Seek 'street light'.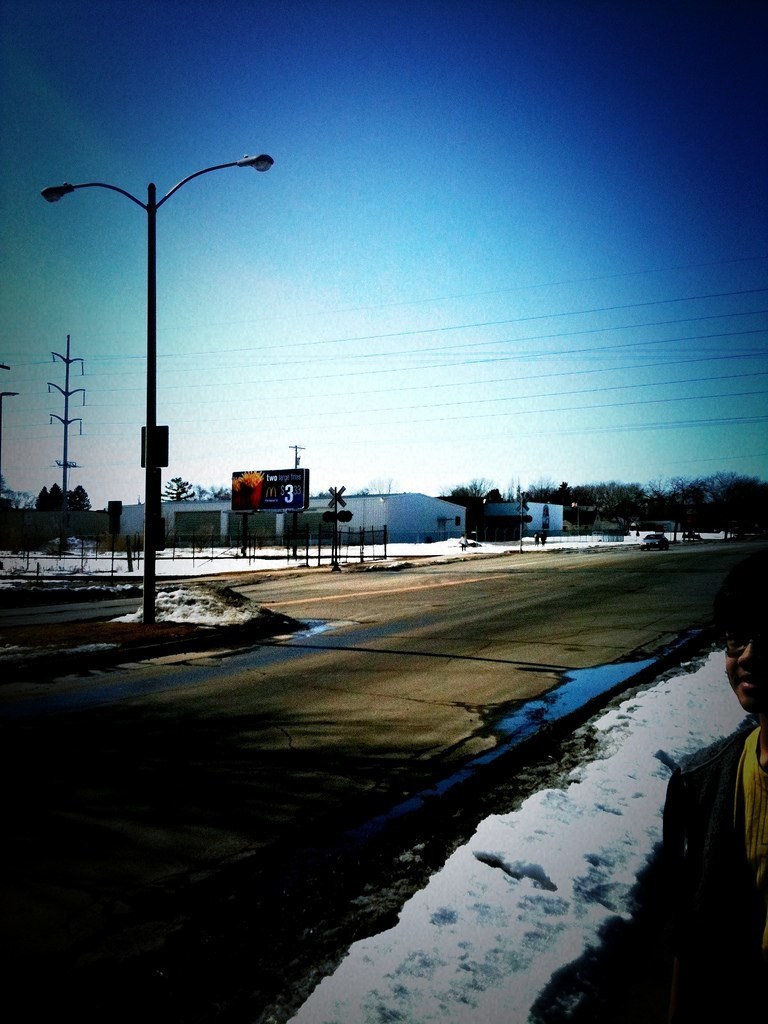
left=46, top=103, right=269, bottom=611.
